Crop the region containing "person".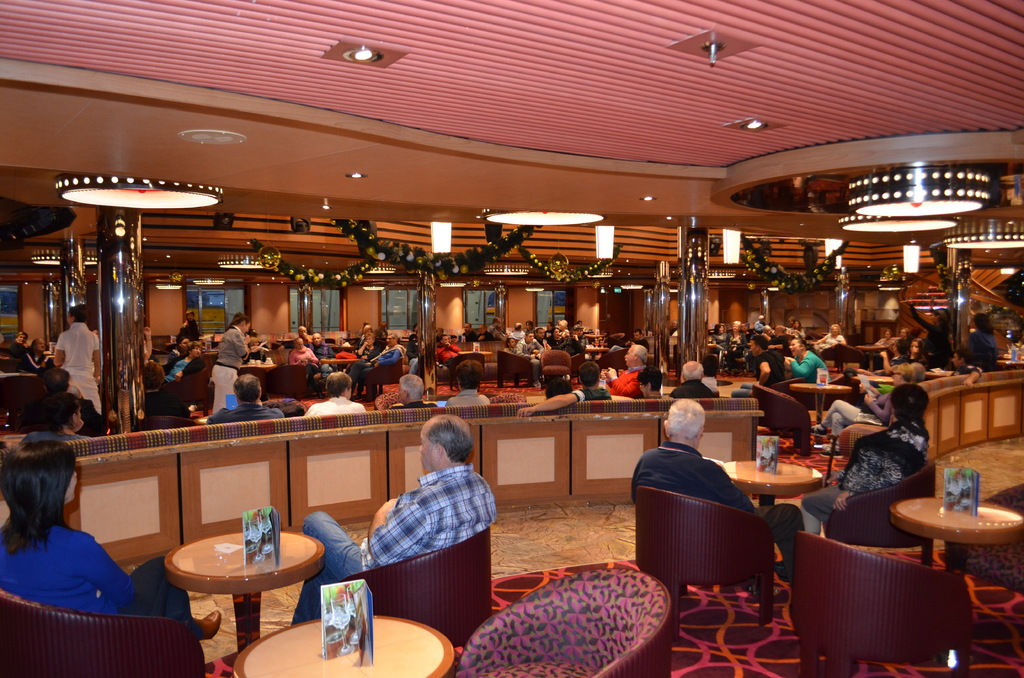
Crop region: <region>780, 334, 829, 383</region>.
